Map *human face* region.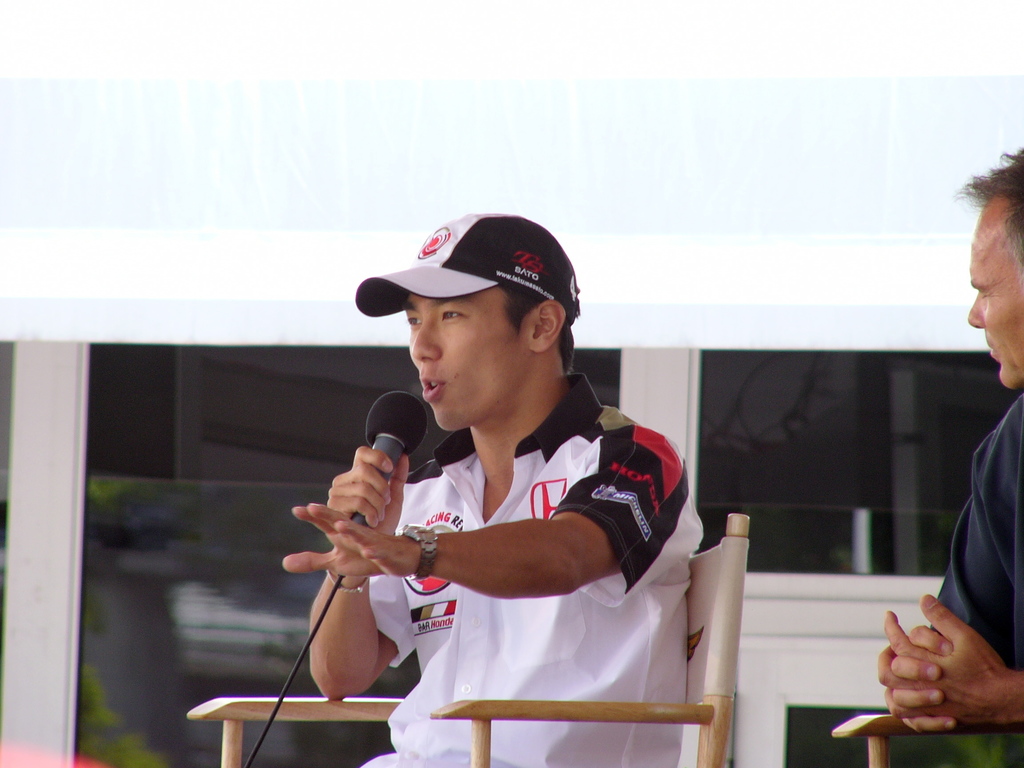
Mapped to bbox(408, 294, 535, 428).
